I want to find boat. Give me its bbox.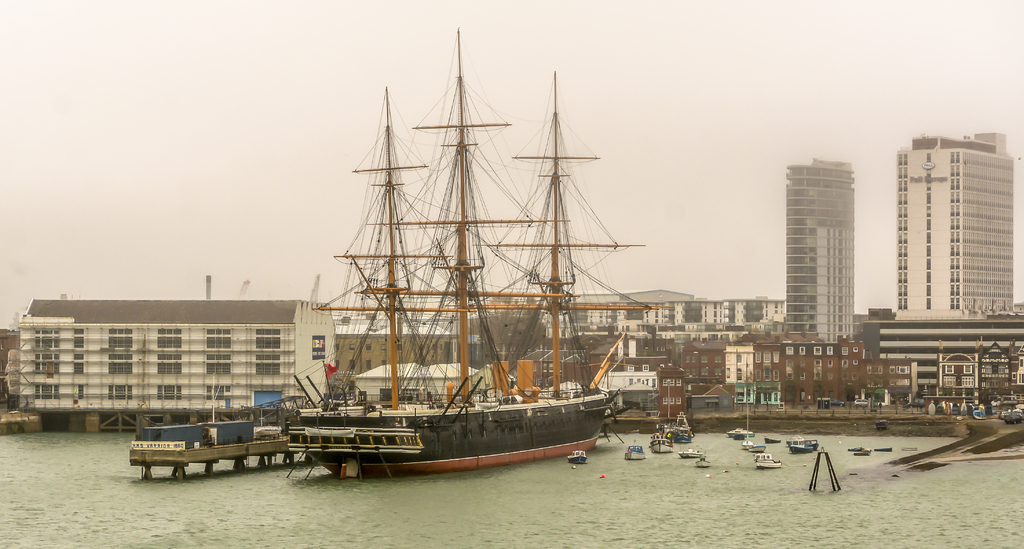
Rect(670, 408, 701, 447).
